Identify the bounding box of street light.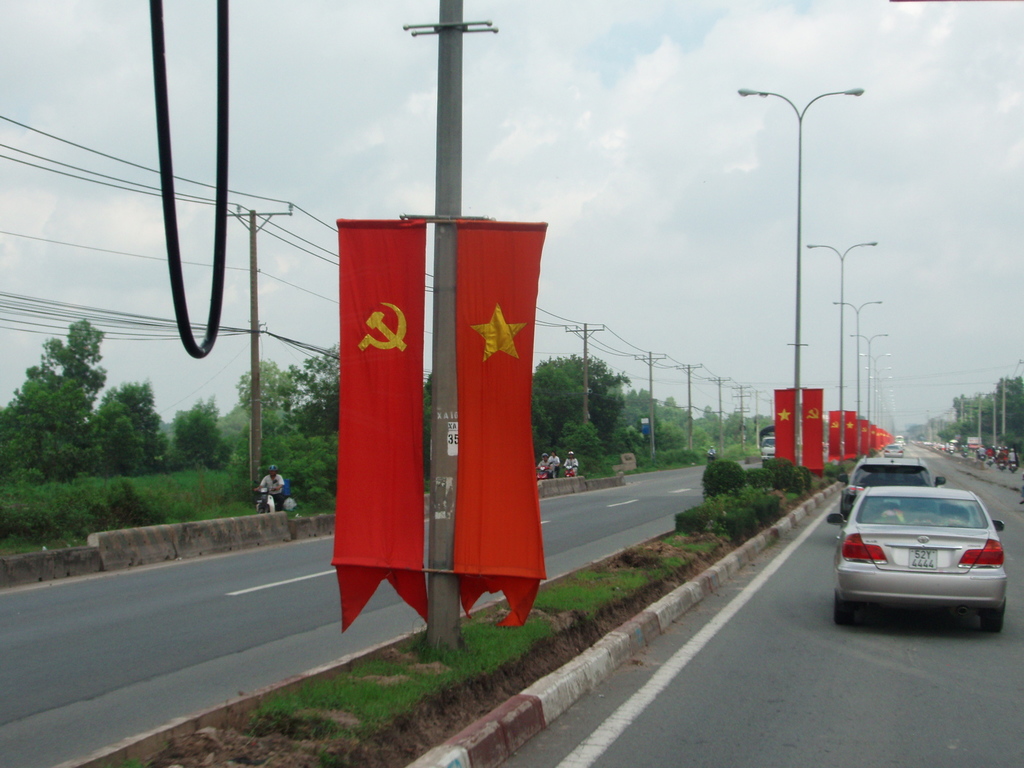
[849,330,884,434].
